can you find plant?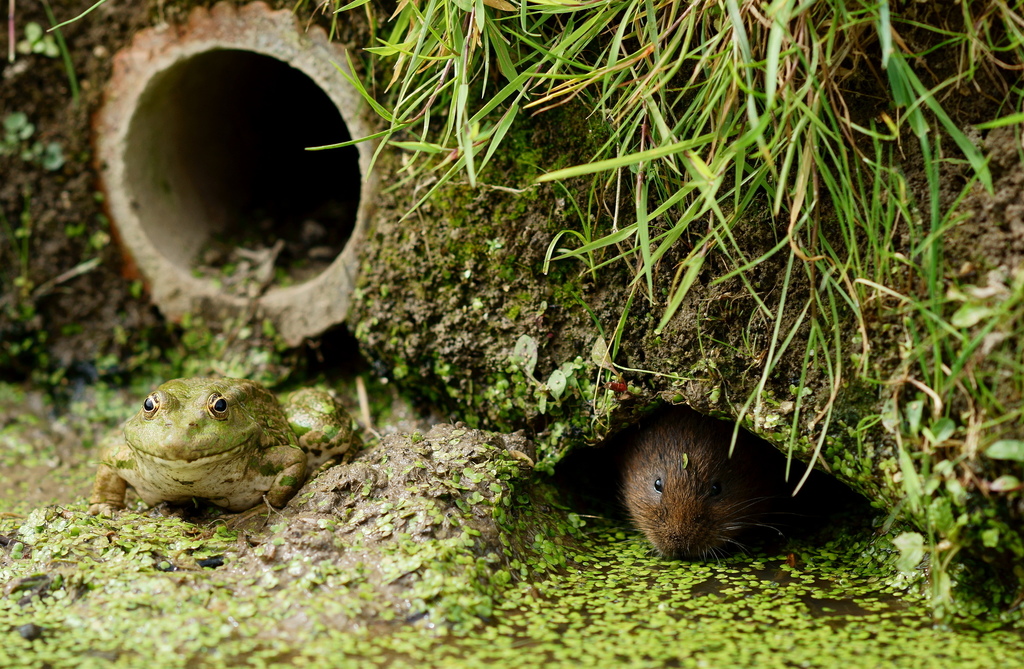
Yes, bounding box: (865, 69, 1023, 627).
